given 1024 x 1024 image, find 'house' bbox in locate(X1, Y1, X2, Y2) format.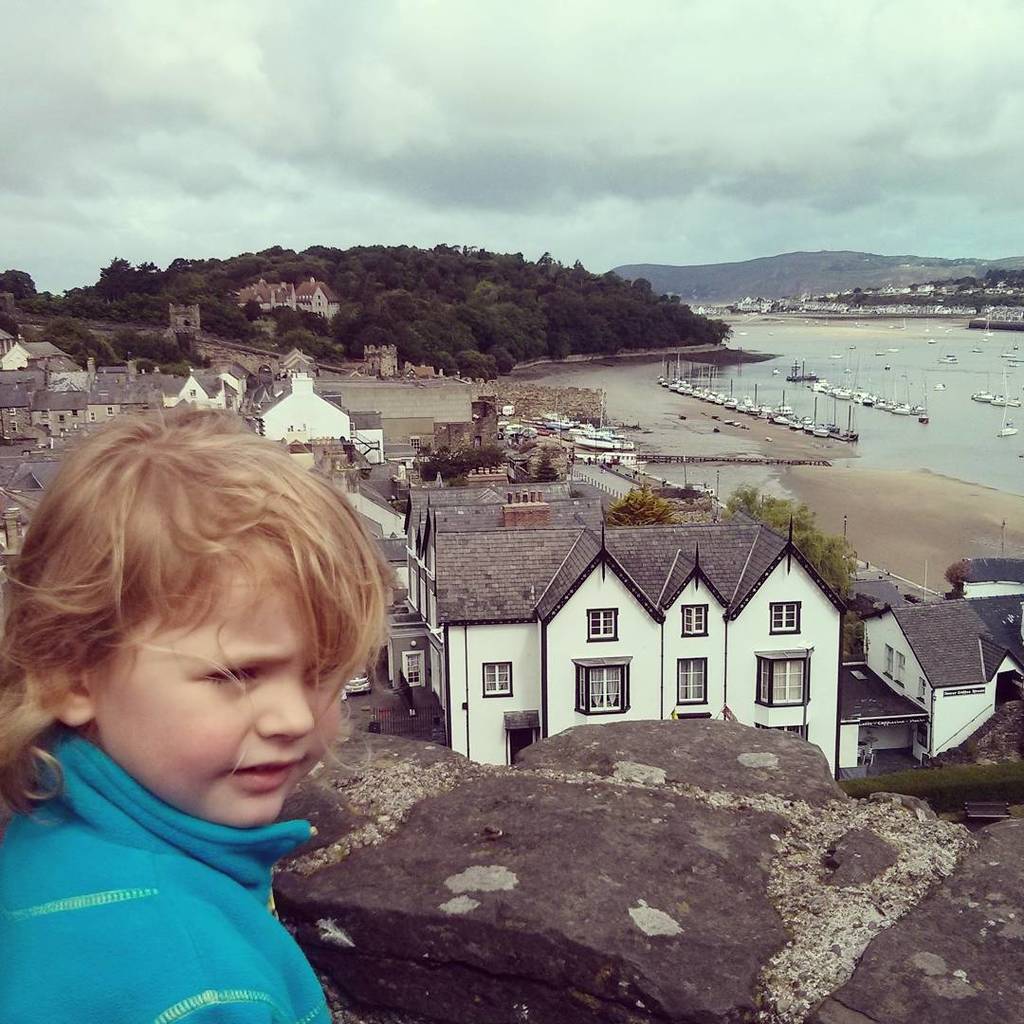
locate(293, 275, 338, 326).
